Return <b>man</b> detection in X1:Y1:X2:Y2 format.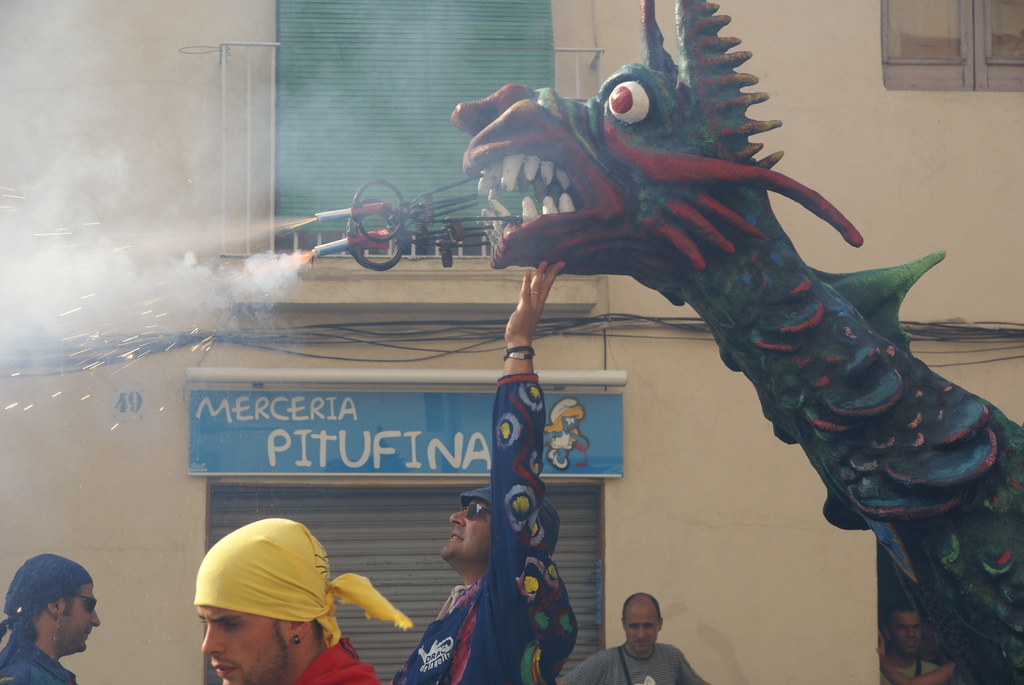
0:552:105:684.
